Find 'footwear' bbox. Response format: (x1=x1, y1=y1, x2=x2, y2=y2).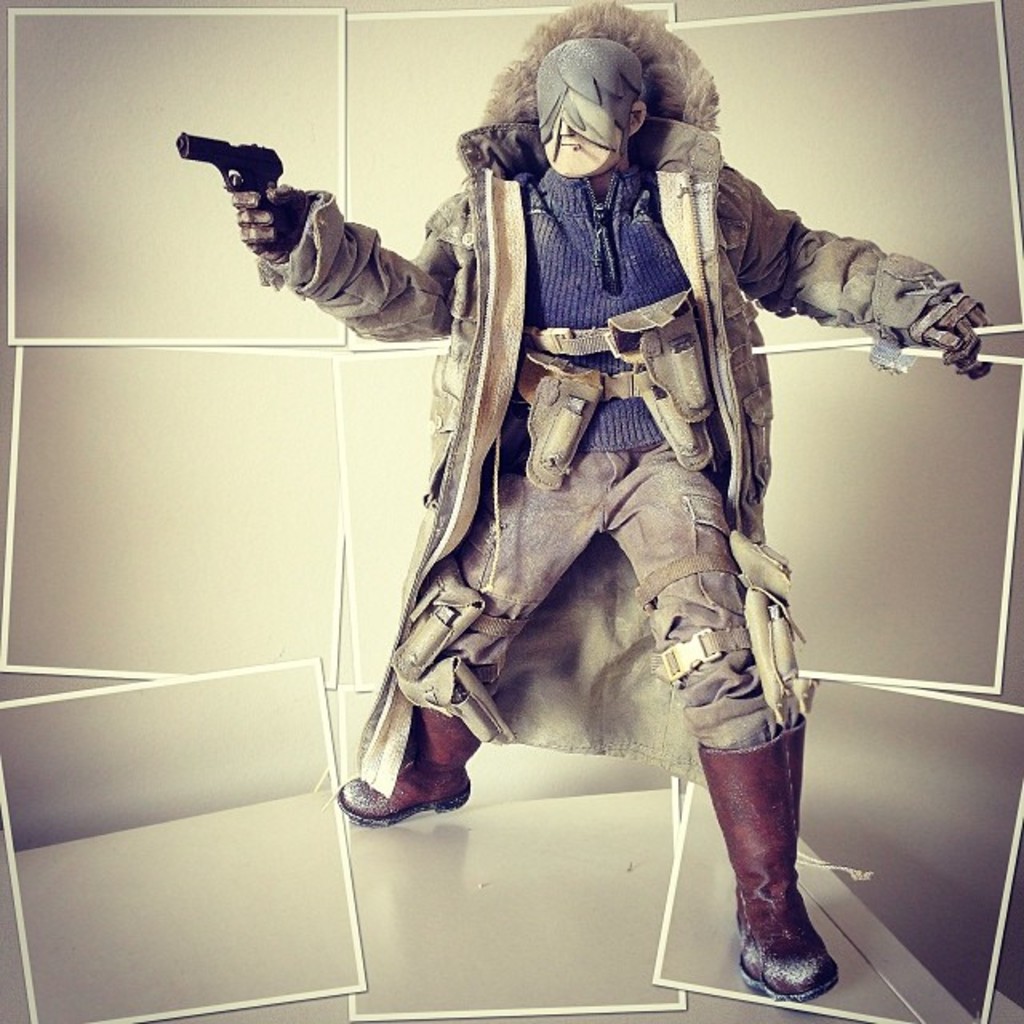
(x1=330, y1=706, x2=488, y2=834).
